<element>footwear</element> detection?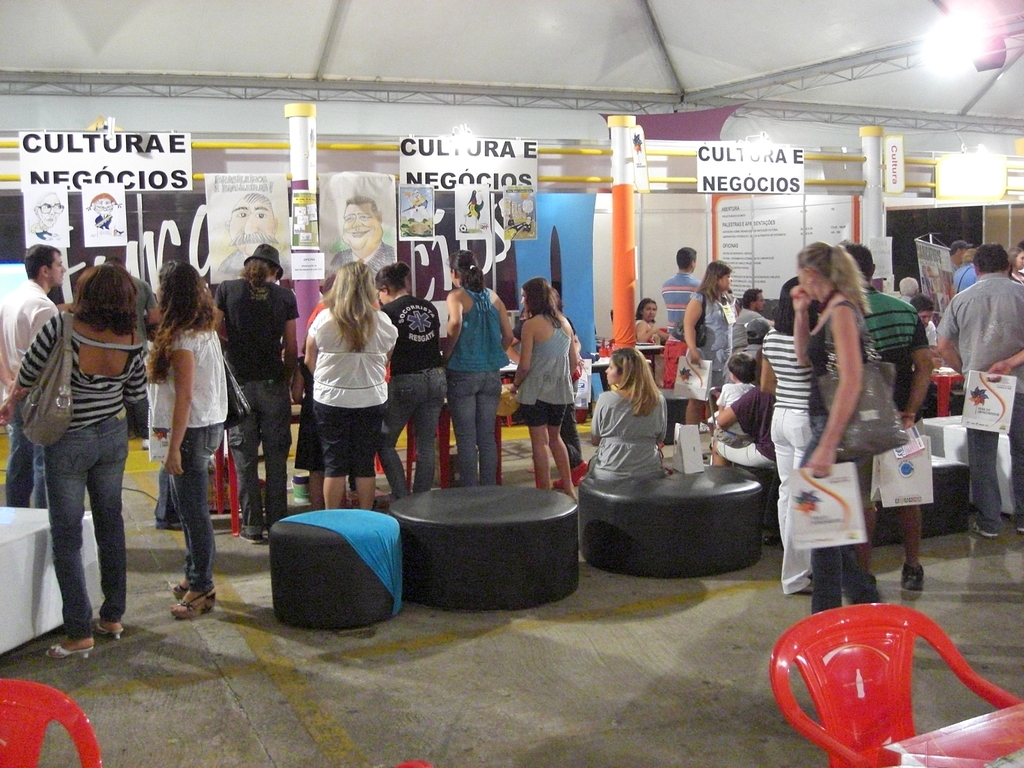
x1=86 y1=620 x2=126 y2=639
